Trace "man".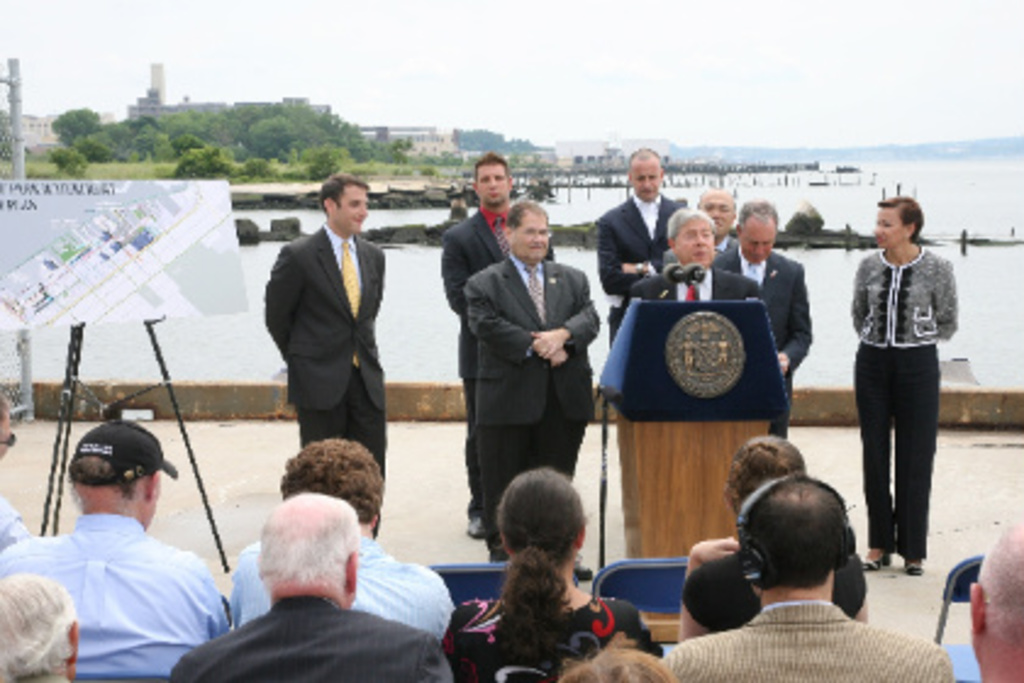
Traced to select_region(171, 490, 449, 681).
